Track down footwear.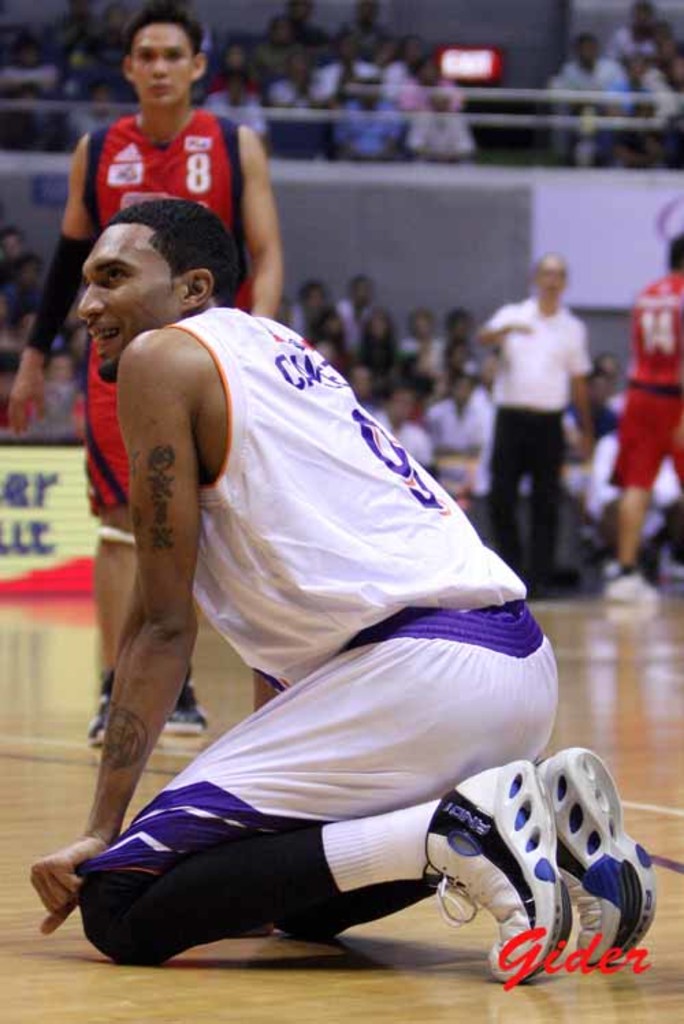
Tracked to select_region(415, 756, 572, 990).
